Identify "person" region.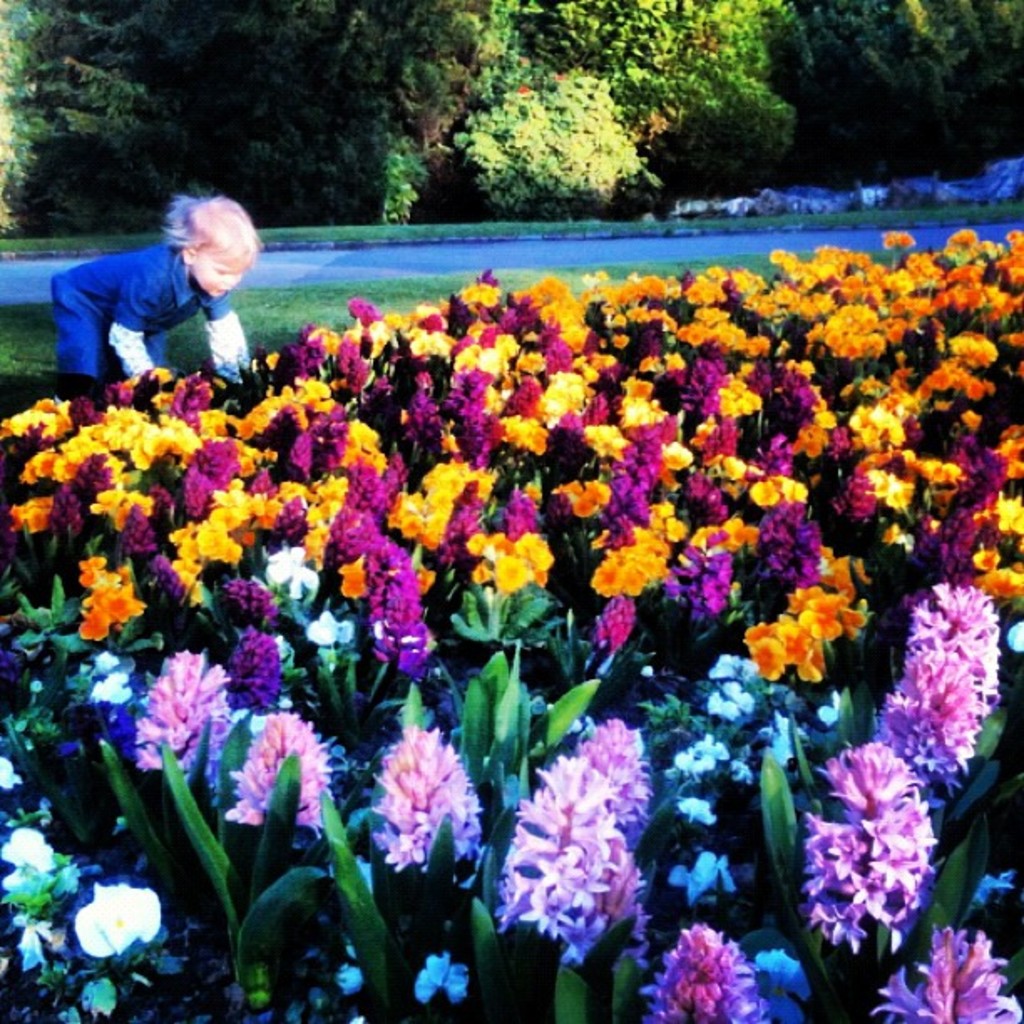
Region: (x1=50, y1=191, x2=251, y2=381).
